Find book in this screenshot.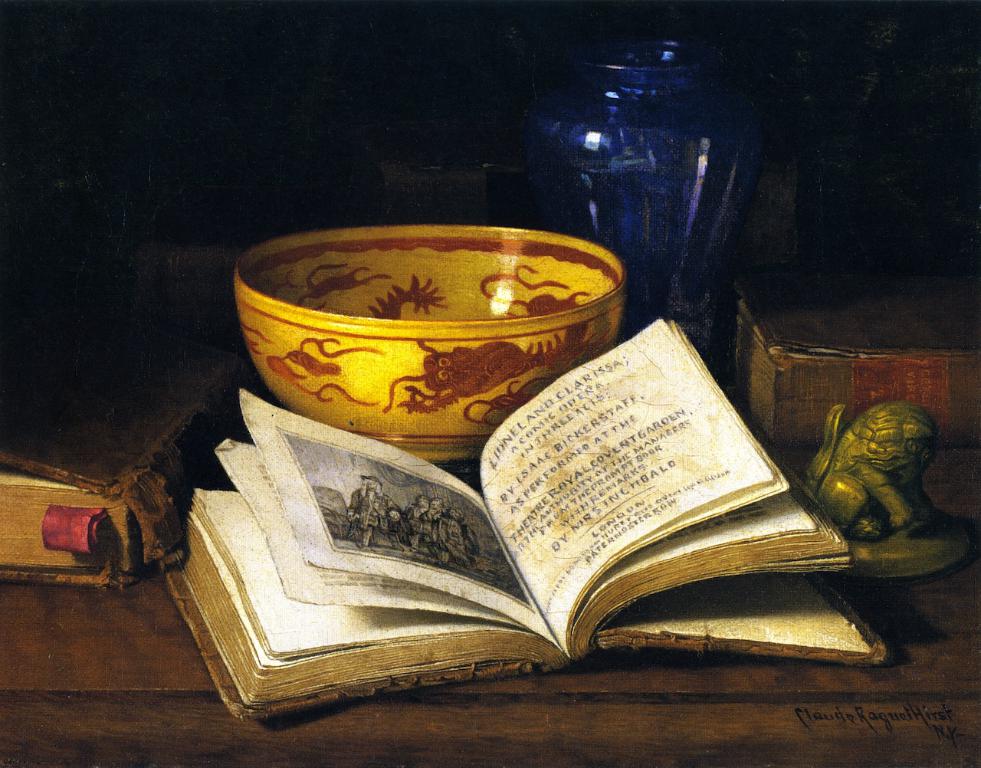
The bounding box for book is 733,281,980,450.
